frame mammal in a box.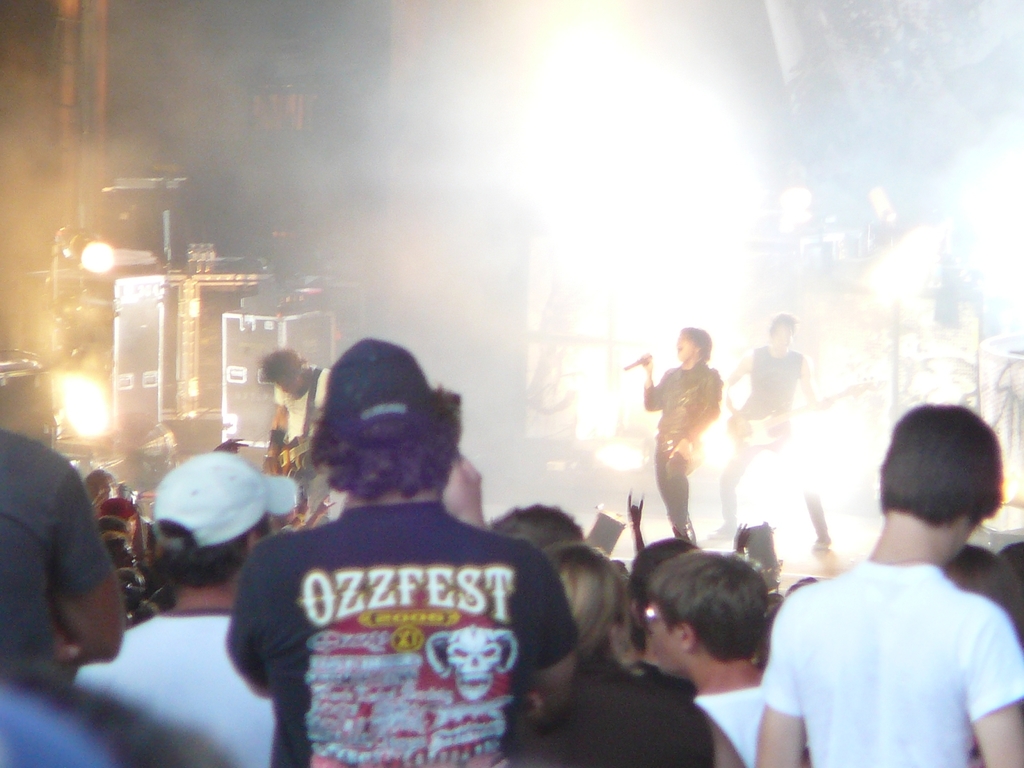
(255, 341, 325, 463).
